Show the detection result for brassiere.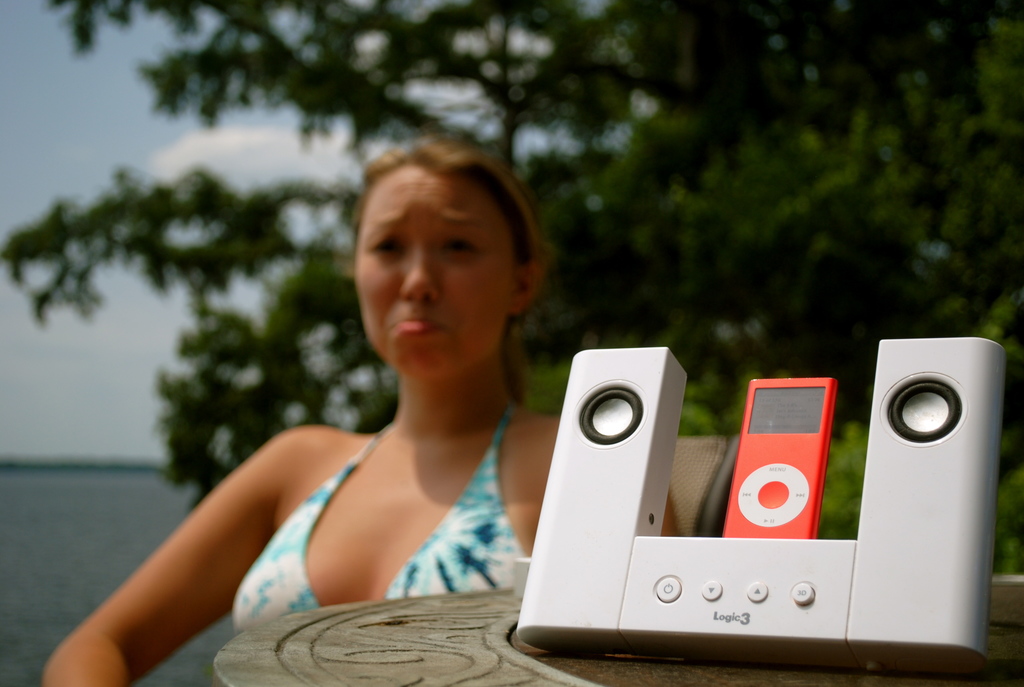
l=213, t=365, r=518, b=624.
